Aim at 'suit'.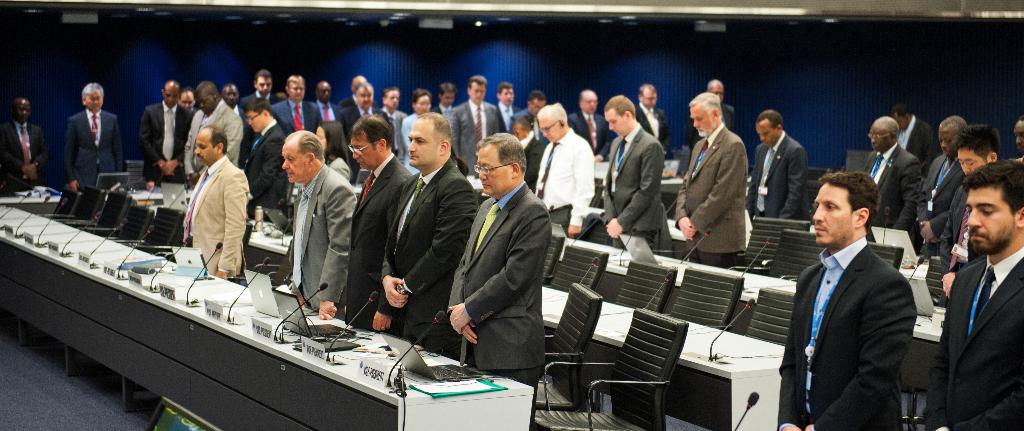
Aimed at (x1=570, y1=111, x2=612, y2=157).
